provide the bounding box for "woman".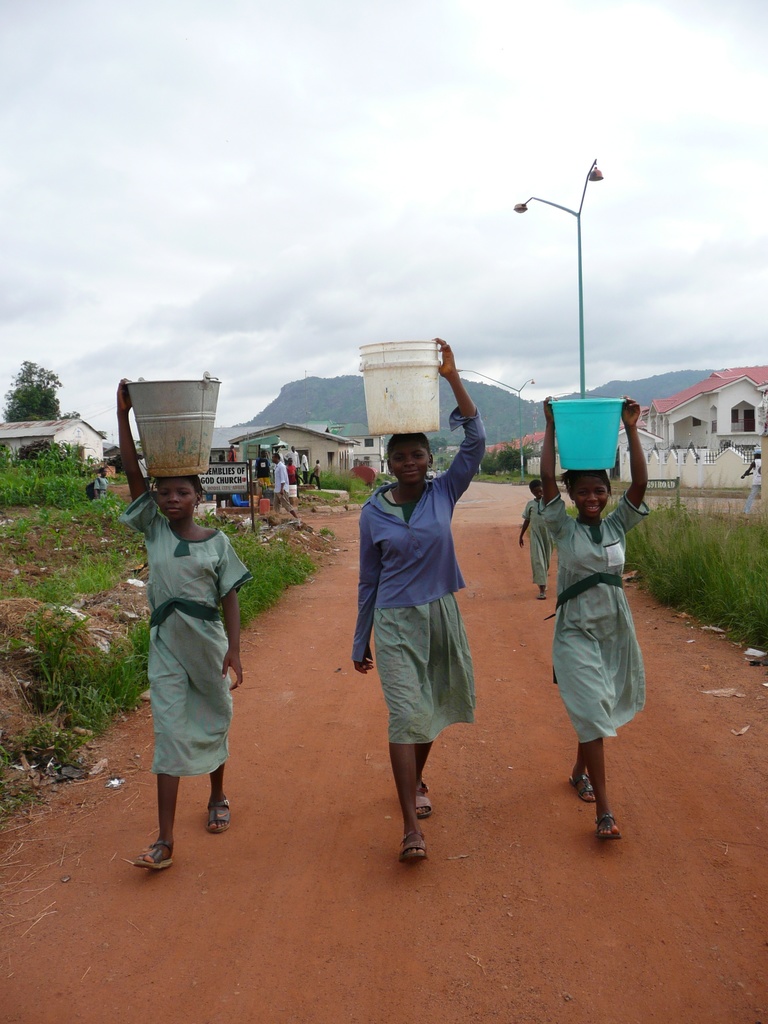
<bbox>351, 387, 497, 862</bbox>.
